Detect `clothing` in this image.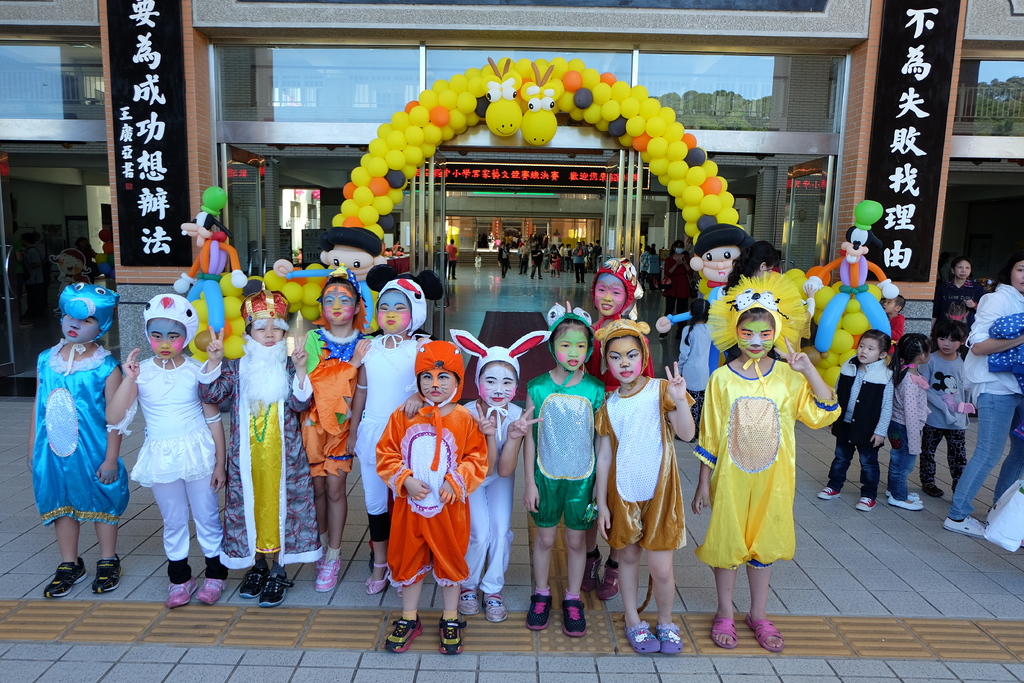
Detection: [575,247,586,282].
